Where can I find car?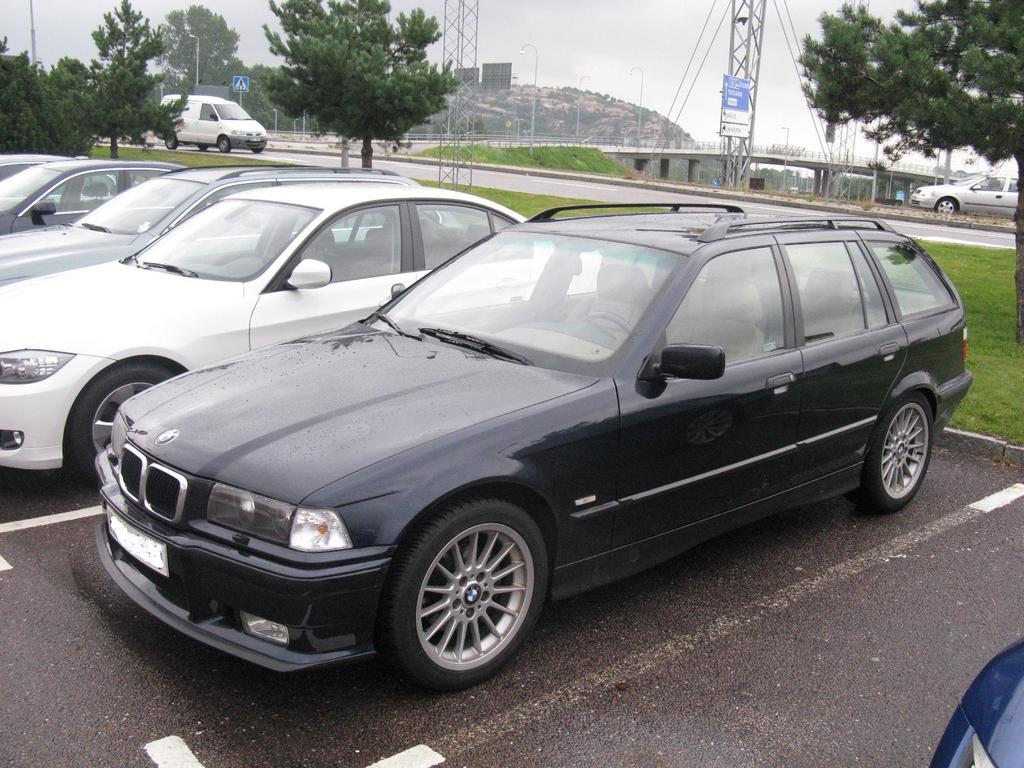
You can find it at (x1=0, y1=182, x2=609, y2=476).
